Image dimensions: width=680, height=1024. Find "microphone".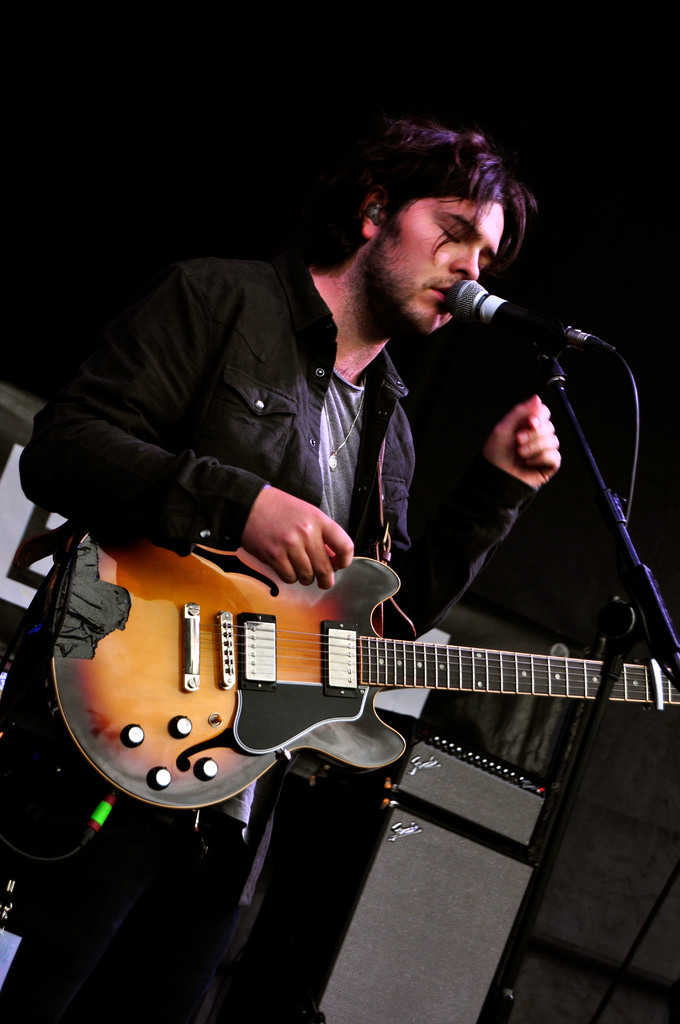
bbox(446, 277, 606, 357).
